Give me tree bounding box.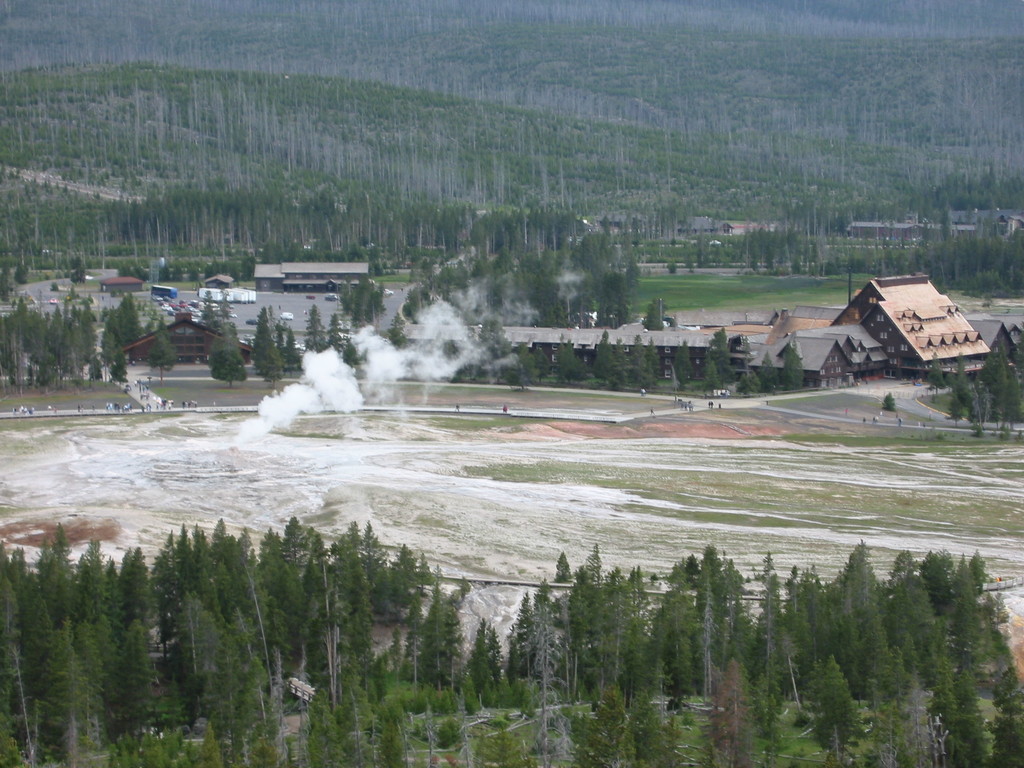
BBox(516, 342, 531, 389).
